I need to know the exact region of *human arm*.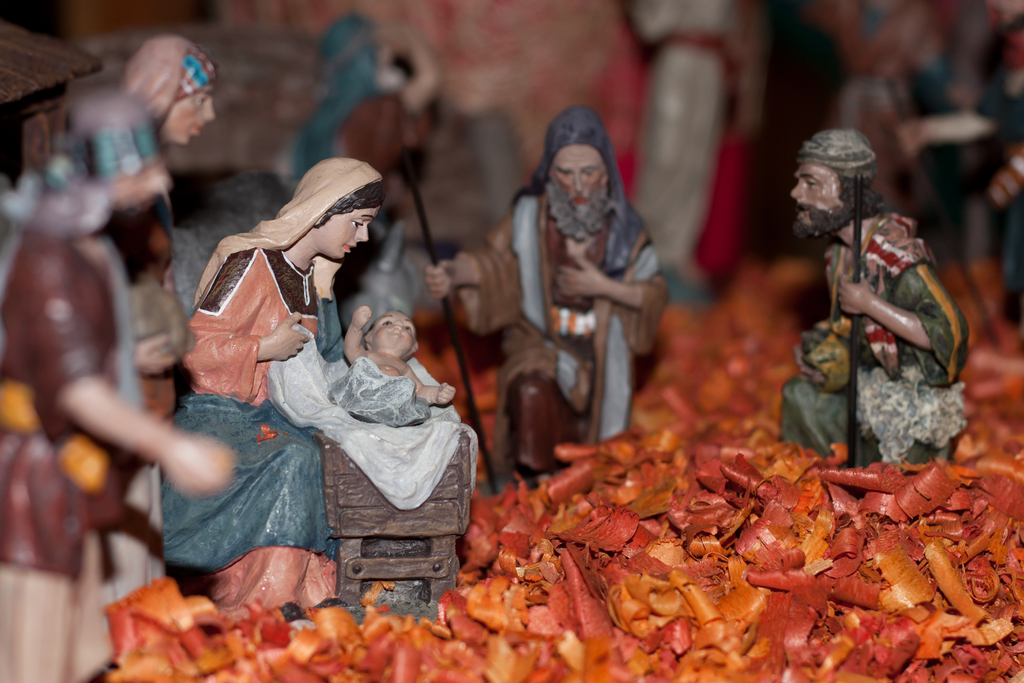
Region: (left=186, top=252, right=314, bottom=362).
